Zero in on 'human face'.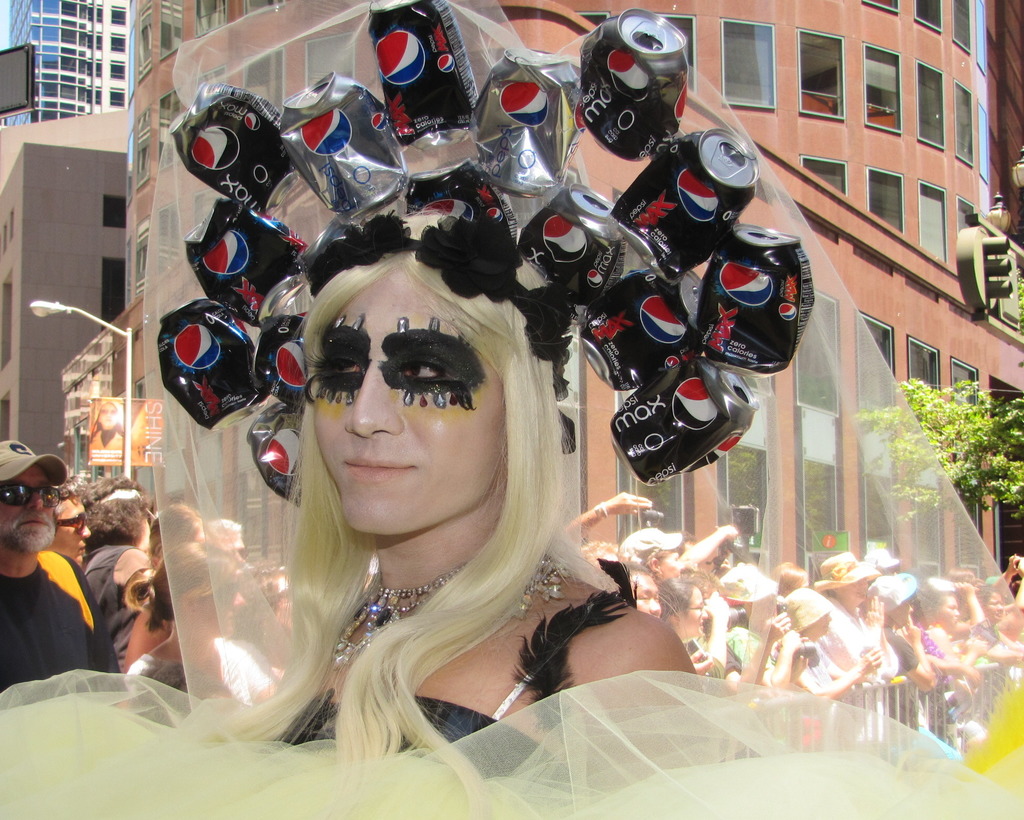
Zeroed in: (x1=0, y1=461, x2=59, y2=554).
